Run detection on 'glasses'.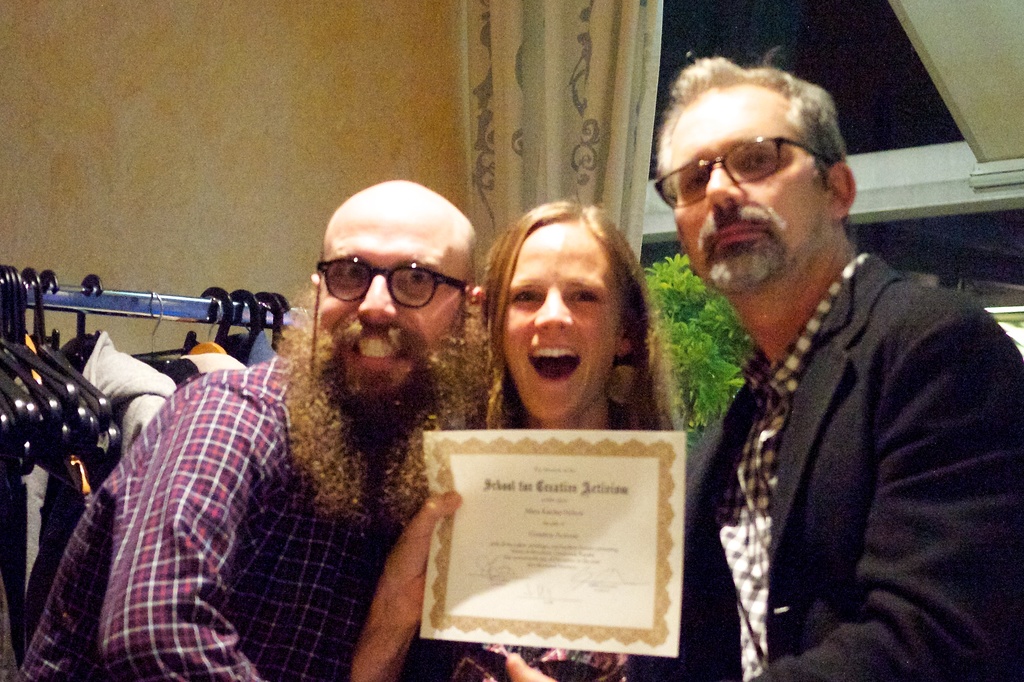
Result: <region>297, 242, 477, 314</region>.
